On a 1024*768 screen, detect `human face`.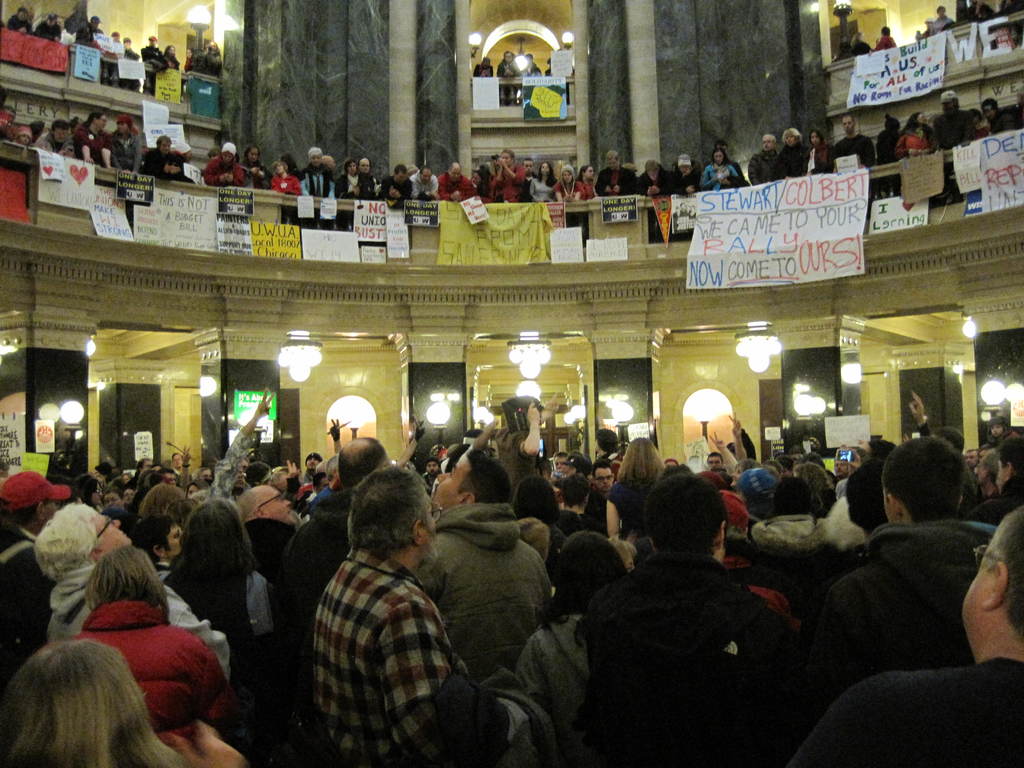
451,168,460,181.
